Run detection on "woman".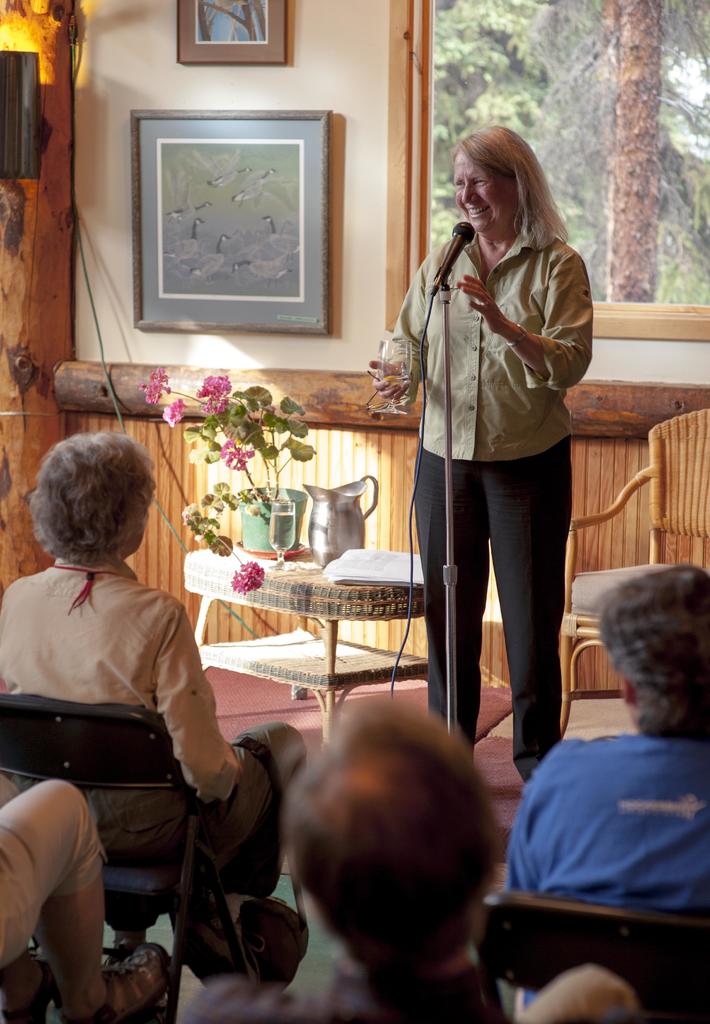
Result: <region>386, 89, 599, 811</region>.
